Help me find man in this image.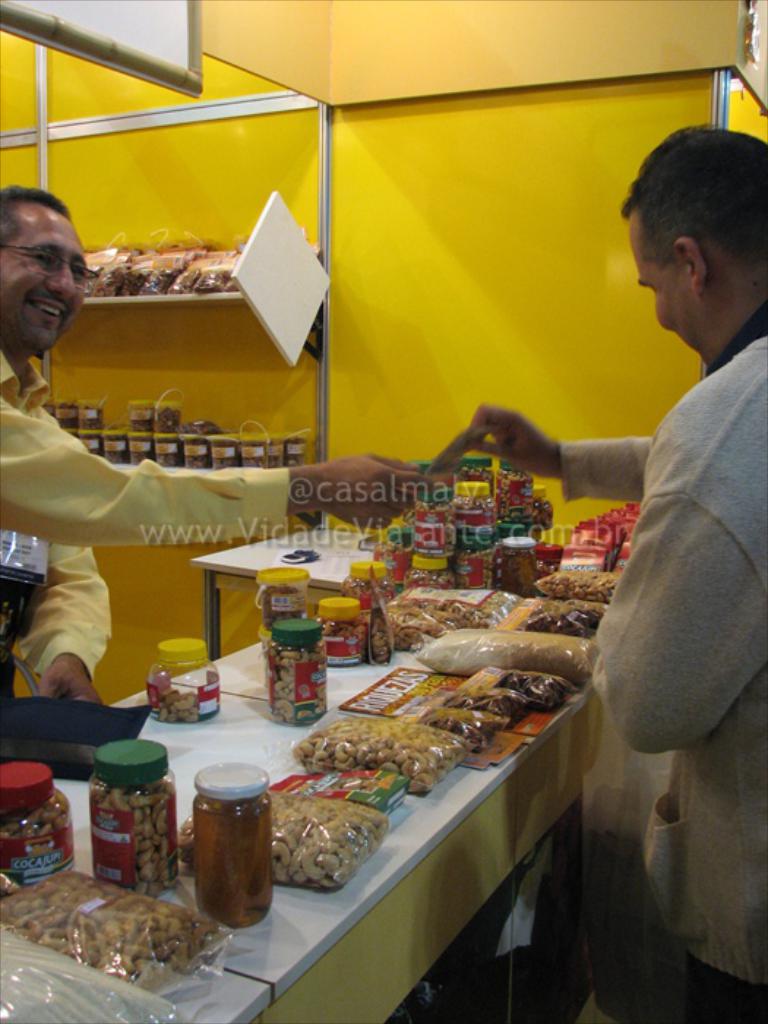
Found it: (left=456, top=110, right=767, bottom=1023).
